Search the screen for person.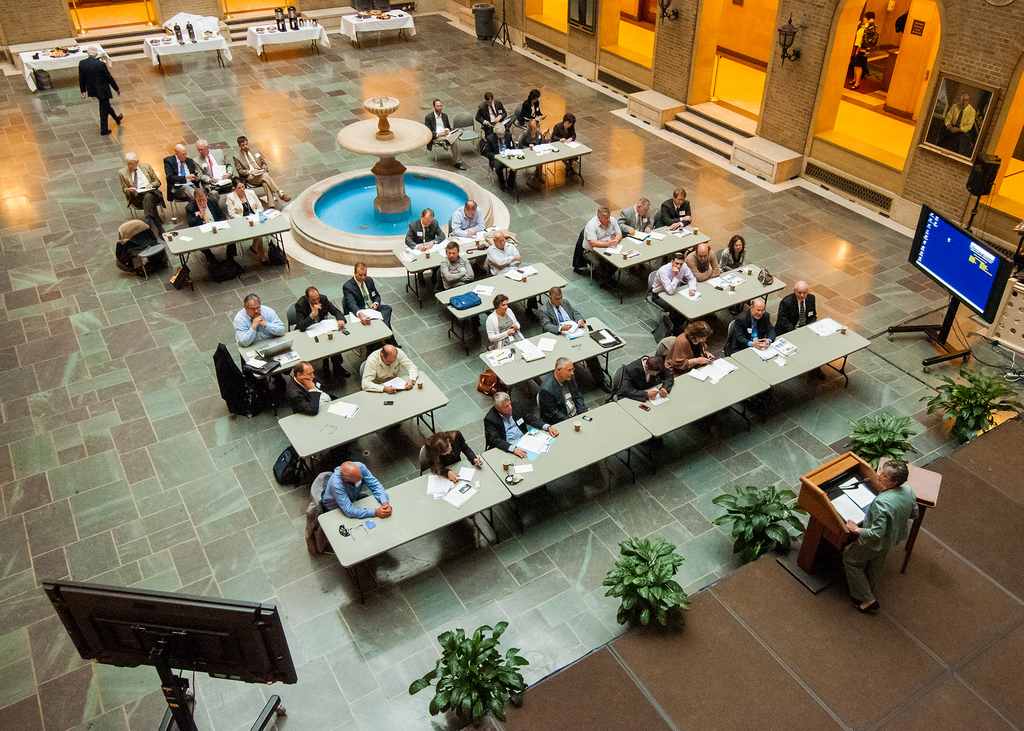
Found at {"x1": 654, "y1": 184, "x2": 695, "y2": 229}.
